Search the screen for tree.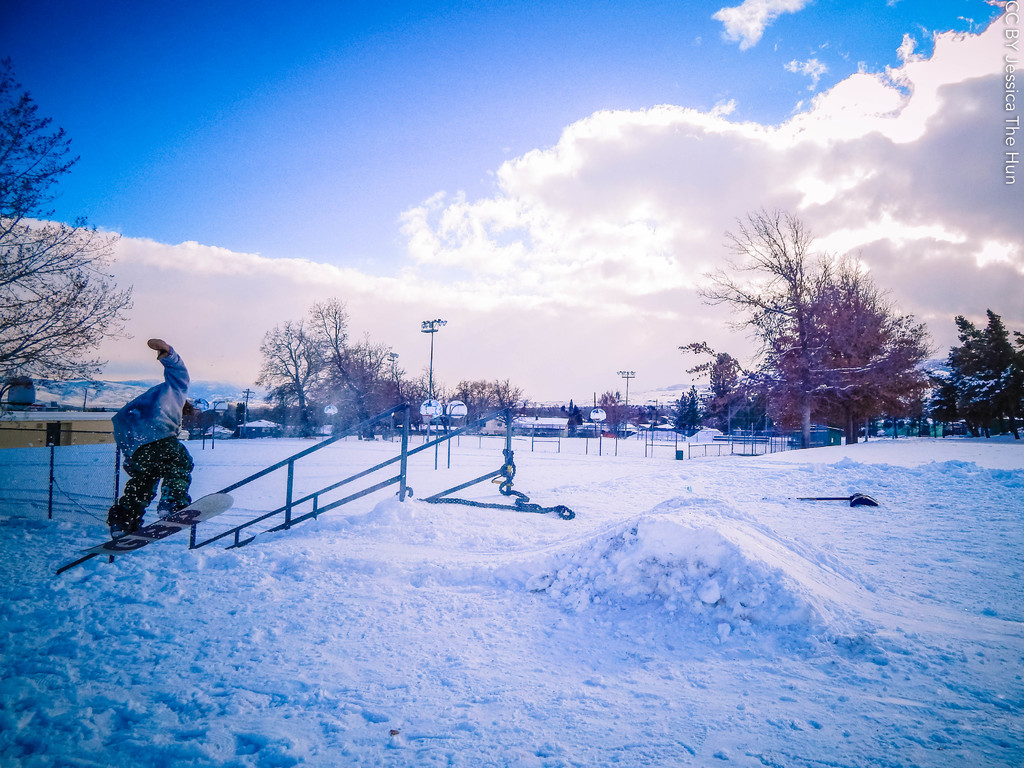
Found at <bbox>705, 352, 755, 435</bbox>.
